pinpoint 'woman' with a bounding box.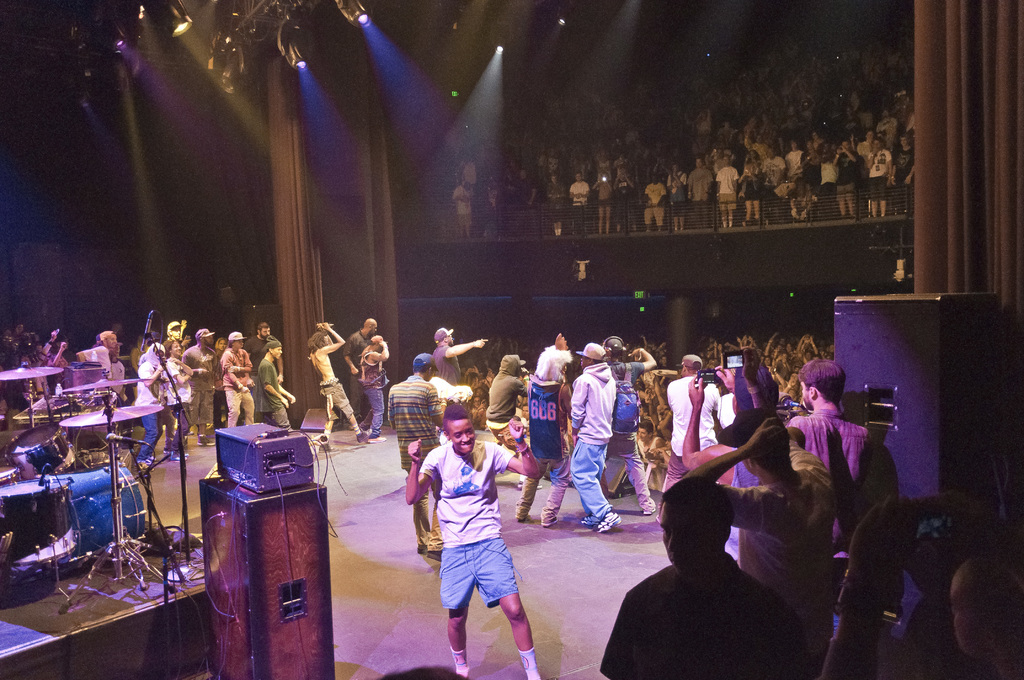
(156,335,195,464).
